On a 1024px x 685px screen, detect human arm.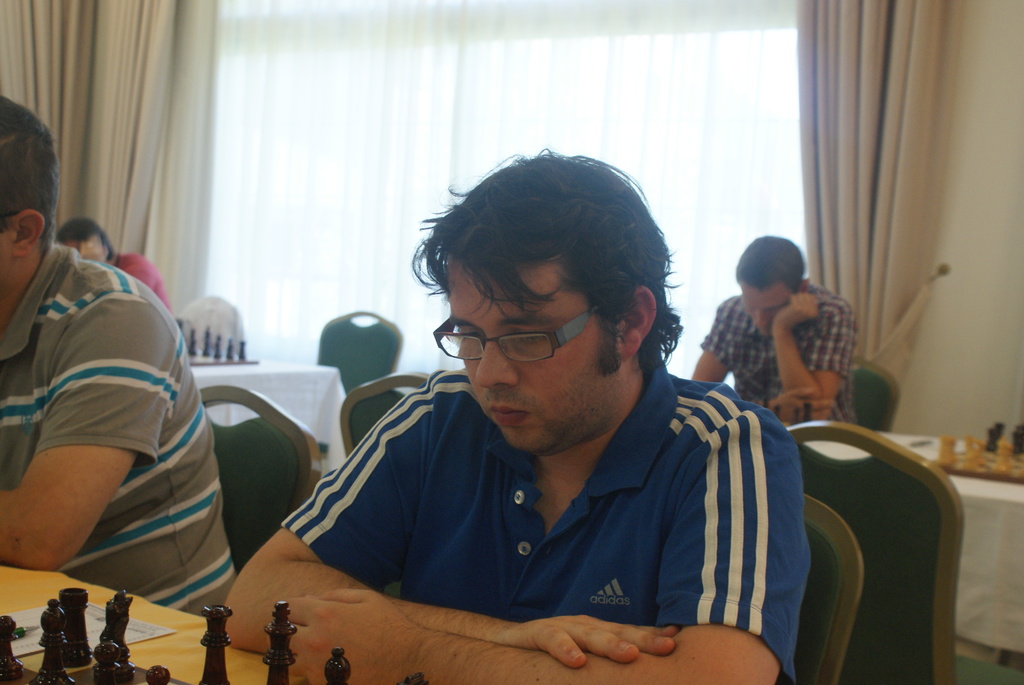
{"left": 753, "top": 303, "right": 847, "bottom": 405}.
